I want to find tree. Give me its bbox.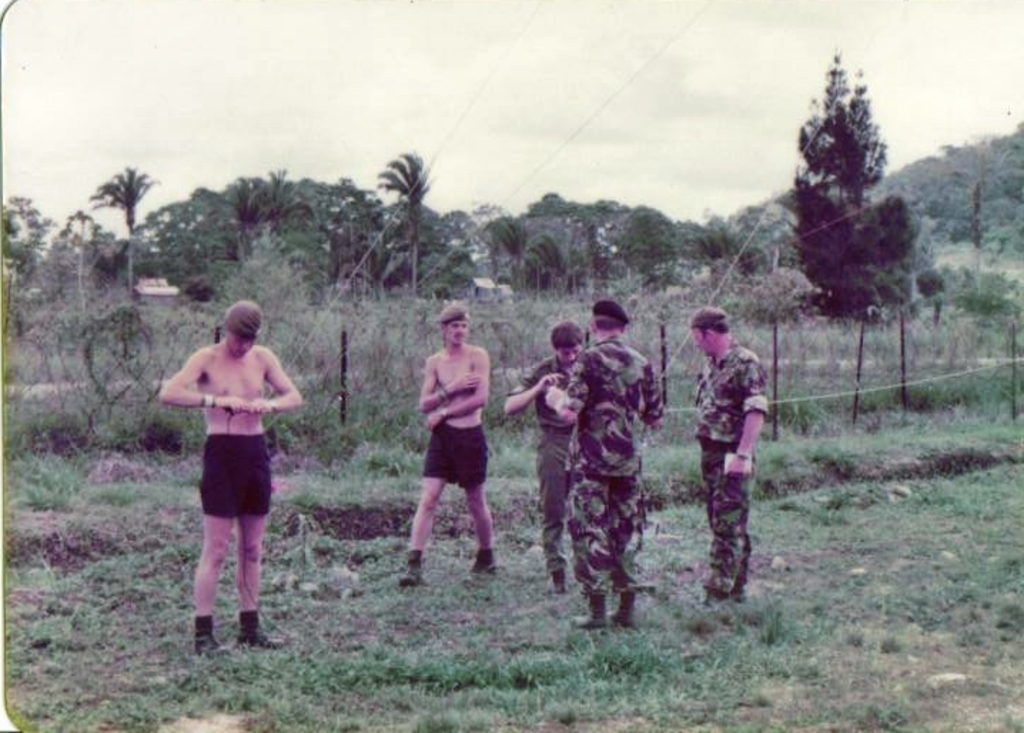
BBox(782, 40, 930, 324).
